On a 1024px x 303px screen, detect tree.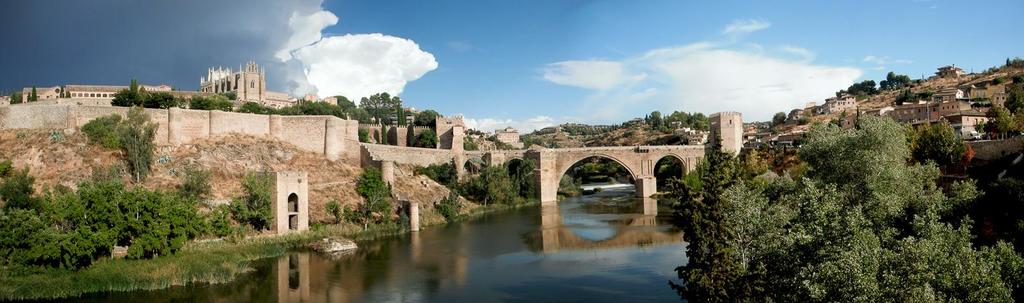
[x1=800, y1=108, x2=945, y2=226].
